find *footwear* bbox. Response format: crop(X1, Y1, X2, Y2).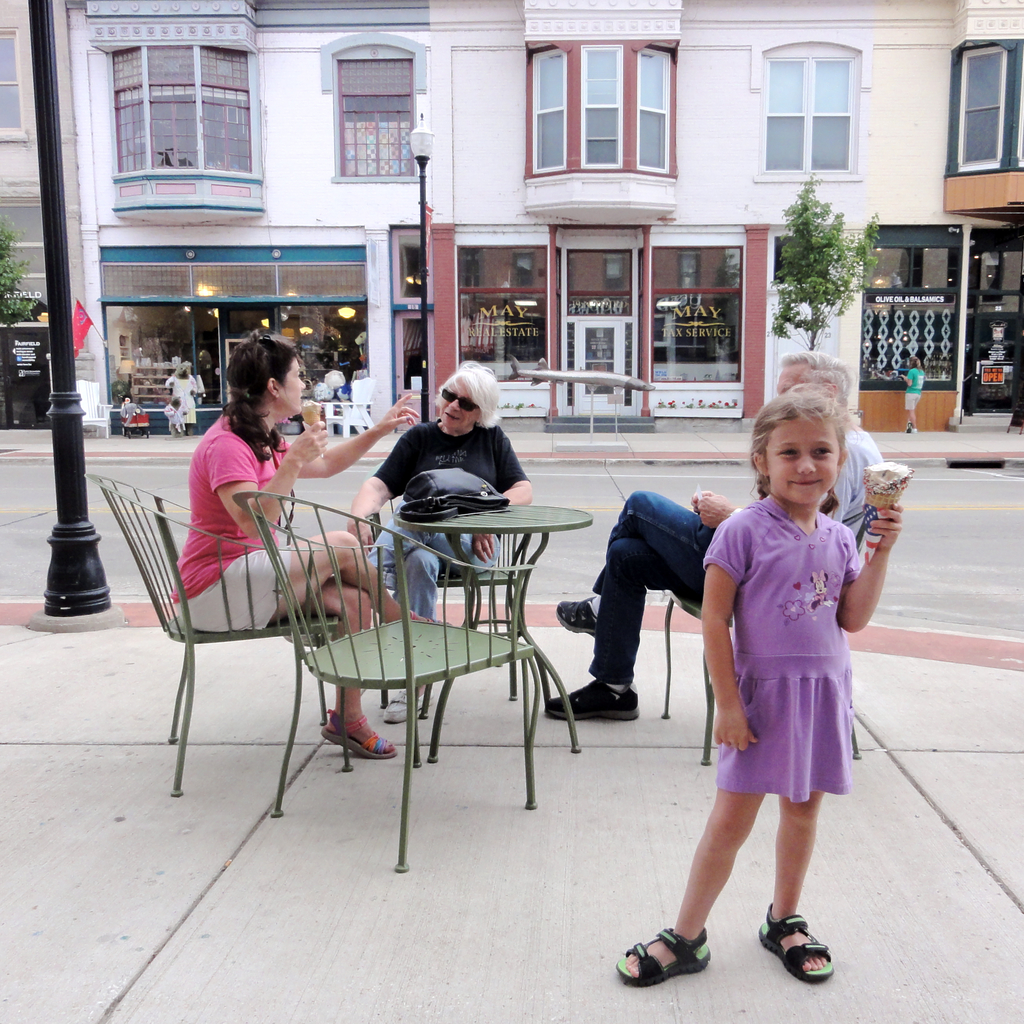
crop(549, 676, 642, 722).
